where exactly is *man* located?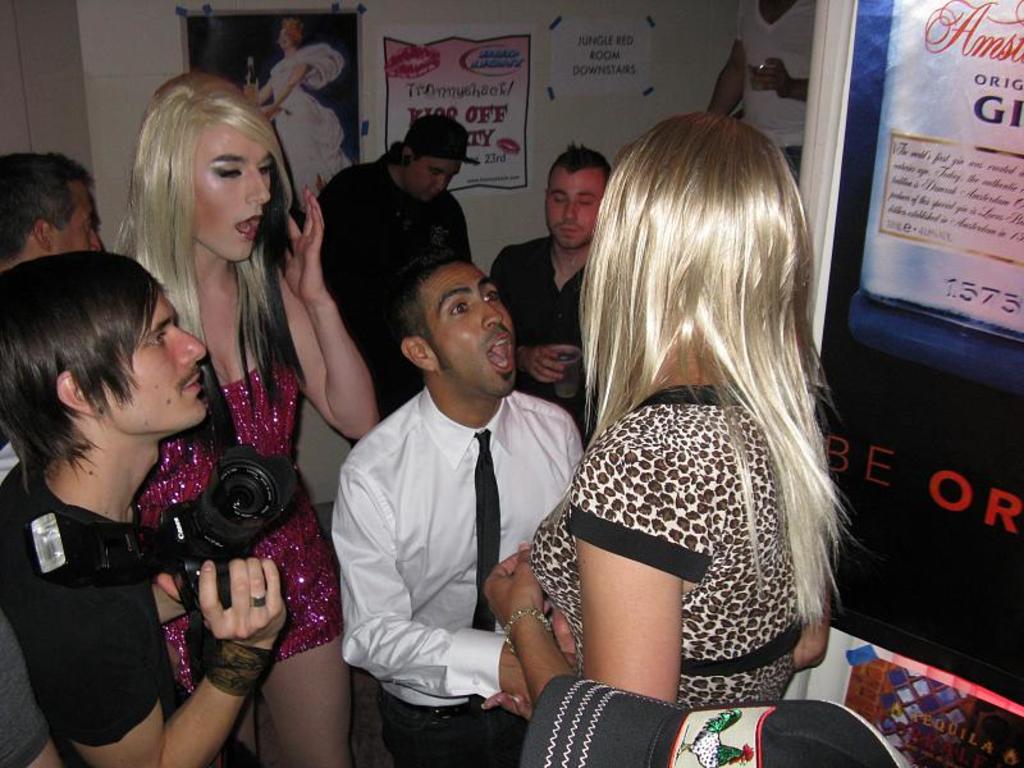
Its bounding box is (left=486, top=142, right=618, bottom=436).
